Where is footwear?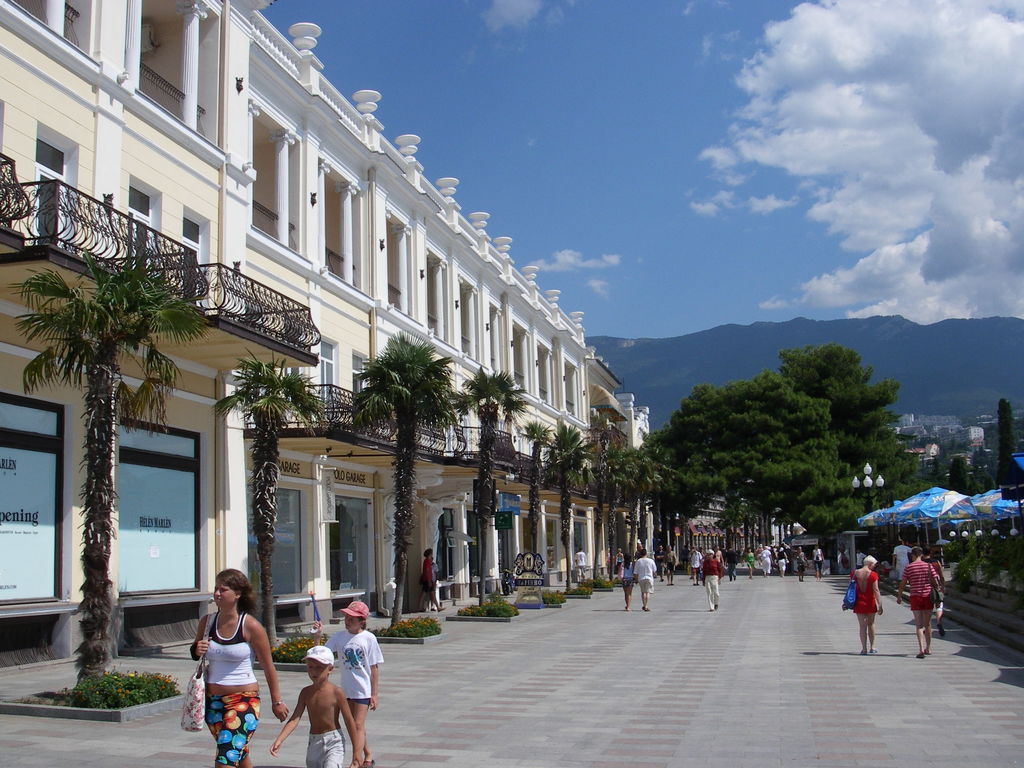
x1=714 y1=604 x2=718 y2=608.
